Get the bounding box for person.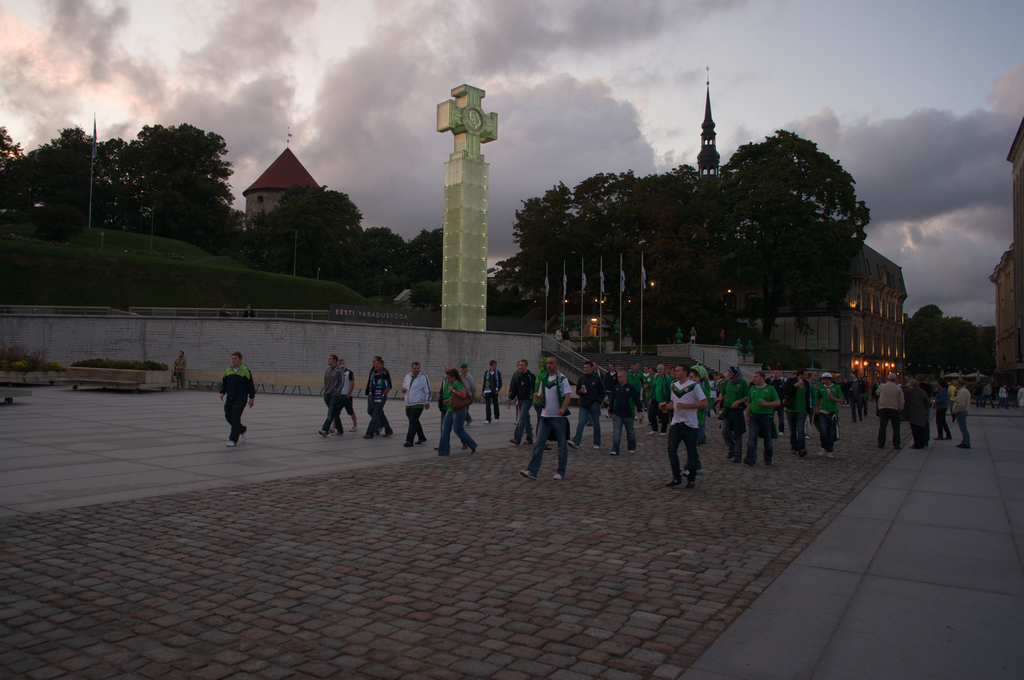
pyautogui.locateOnScreen(211, 354, 253, 453).
